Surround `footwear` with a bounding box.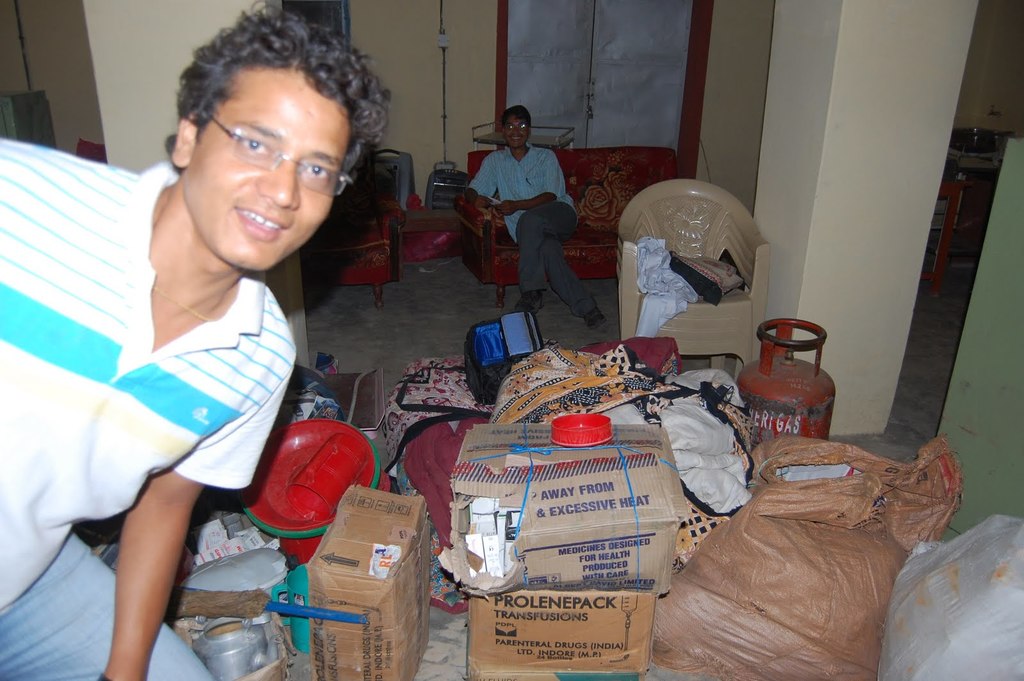
510 289 552 317.
